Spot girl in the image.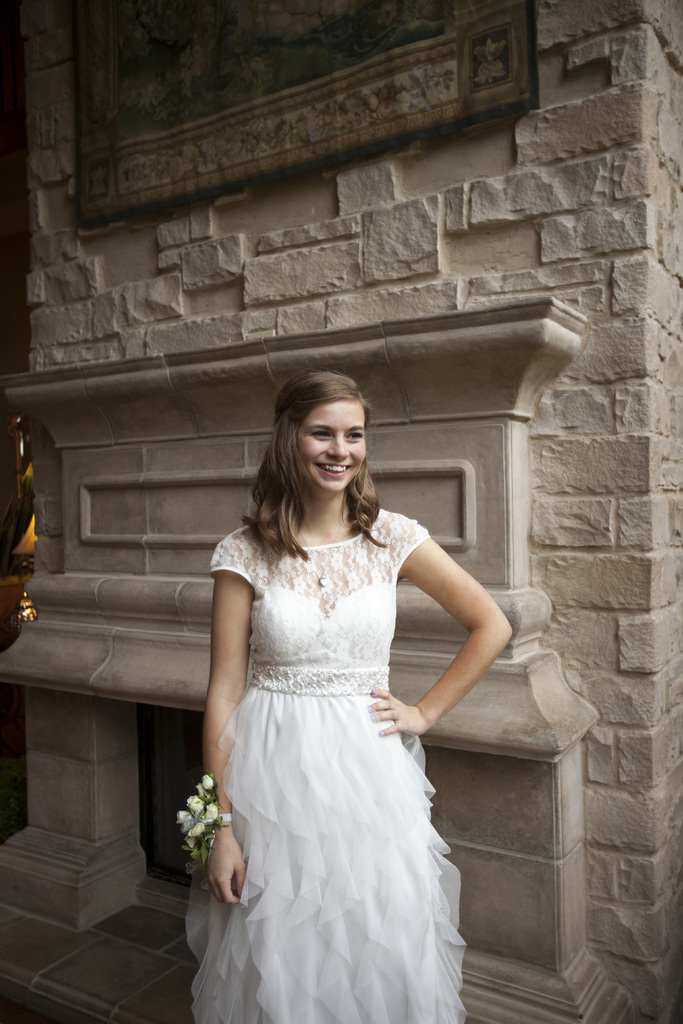
girl found at <box>177,370,514,1023</box>.
